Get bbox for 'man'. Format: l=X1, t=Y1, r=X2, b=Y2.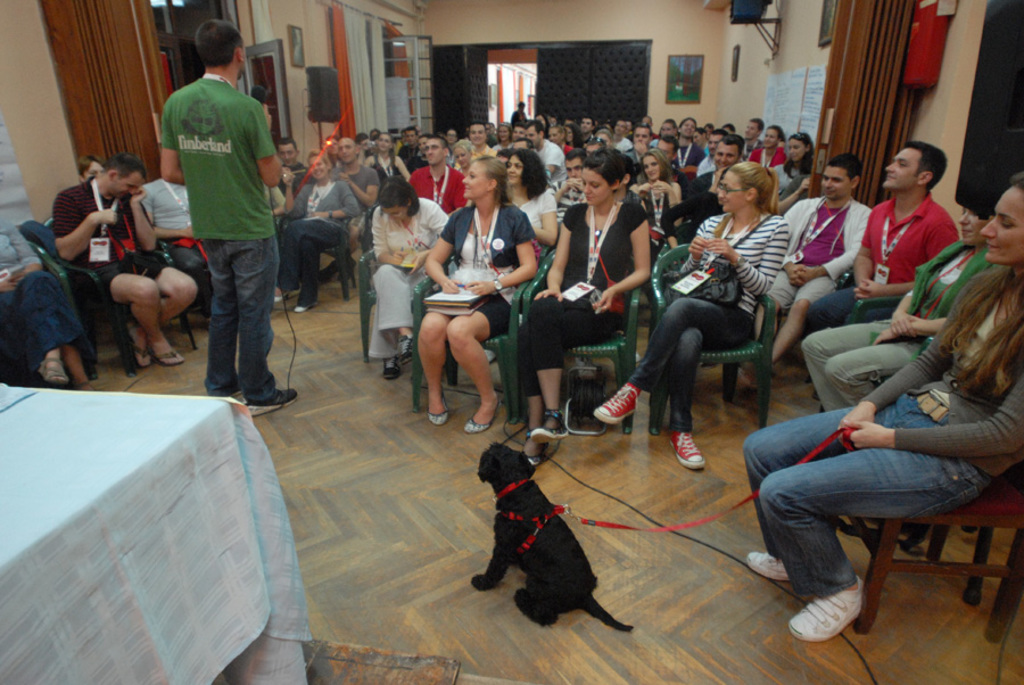
l=449, t=122, r=495, b=173.
